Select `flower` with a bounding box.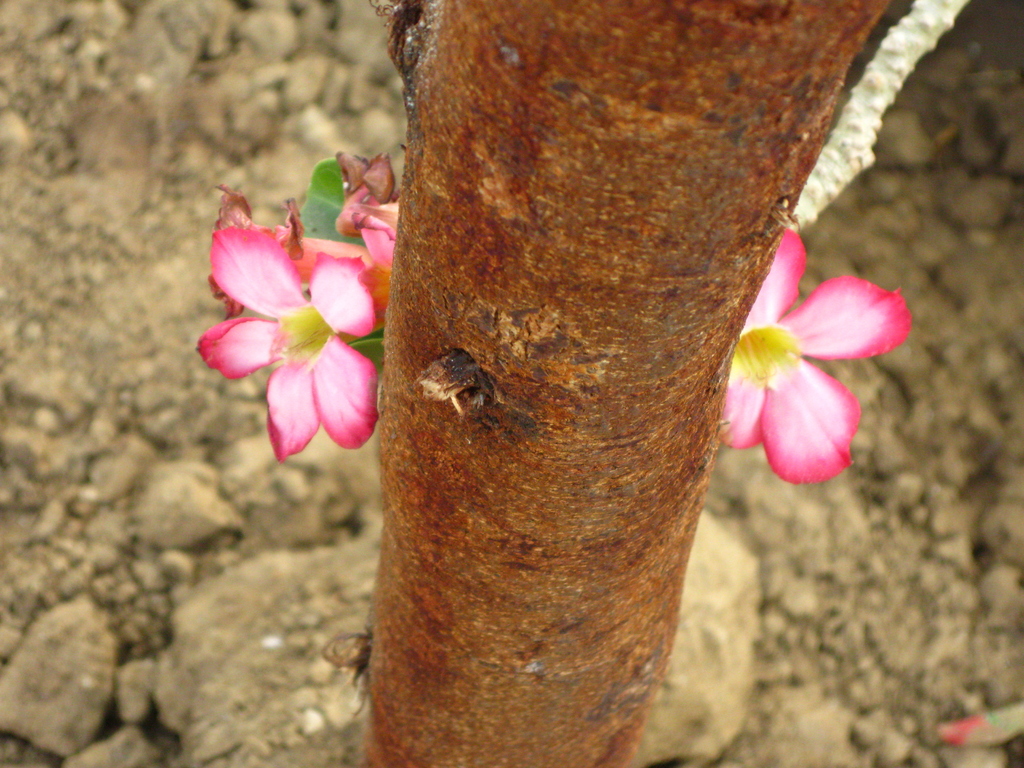
bbox=[717, 223, 909, 488].
